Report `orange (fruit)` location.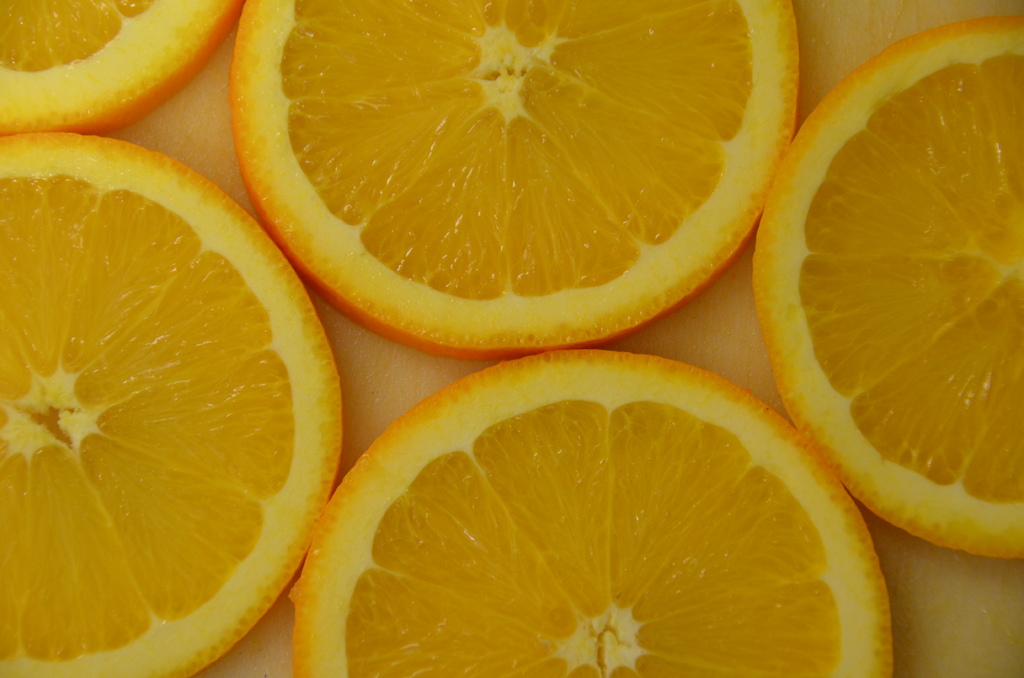
Report: 3, 0, 239, 129.
